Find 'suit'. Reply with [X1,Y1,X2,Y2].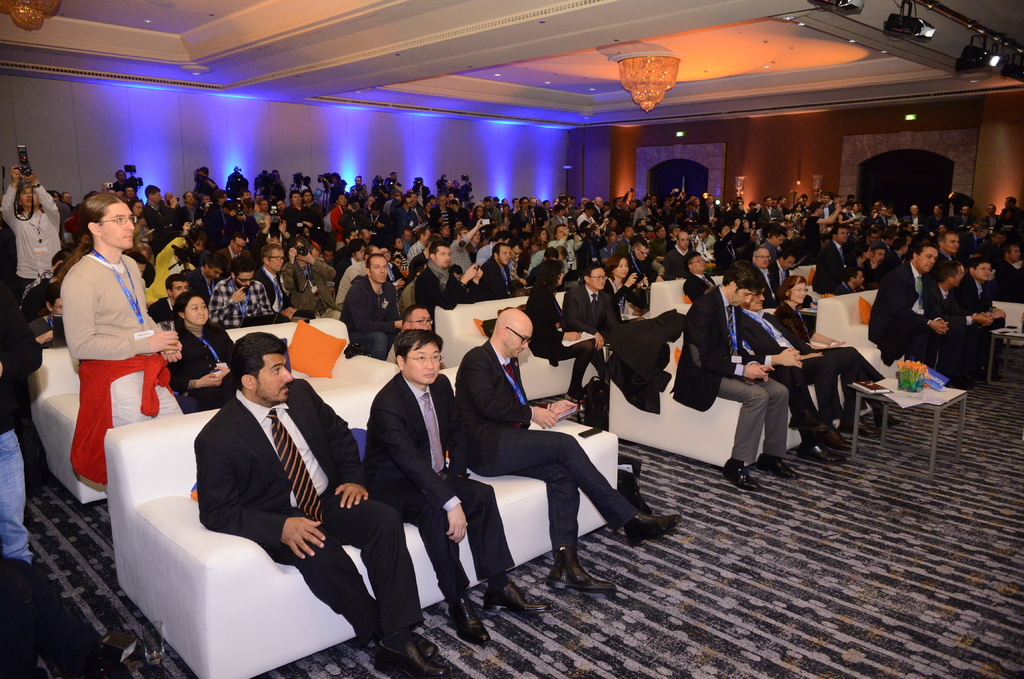
[862,267,934,373].
